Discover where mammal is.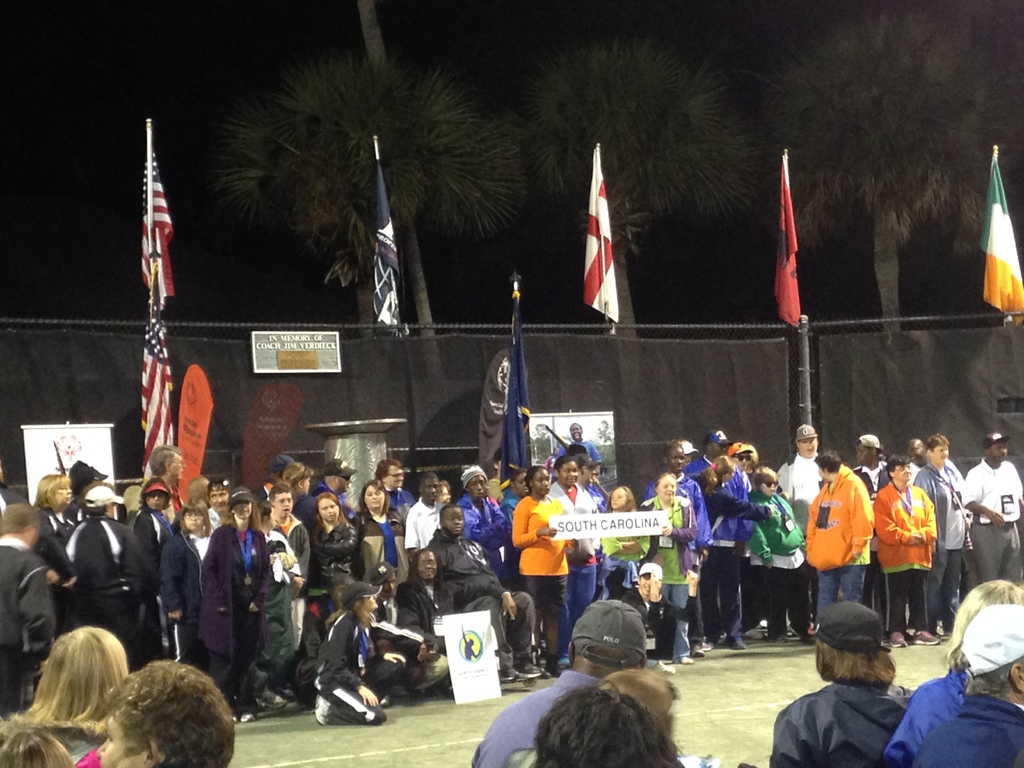
Discovered at box(33, 471, 80, 595).
